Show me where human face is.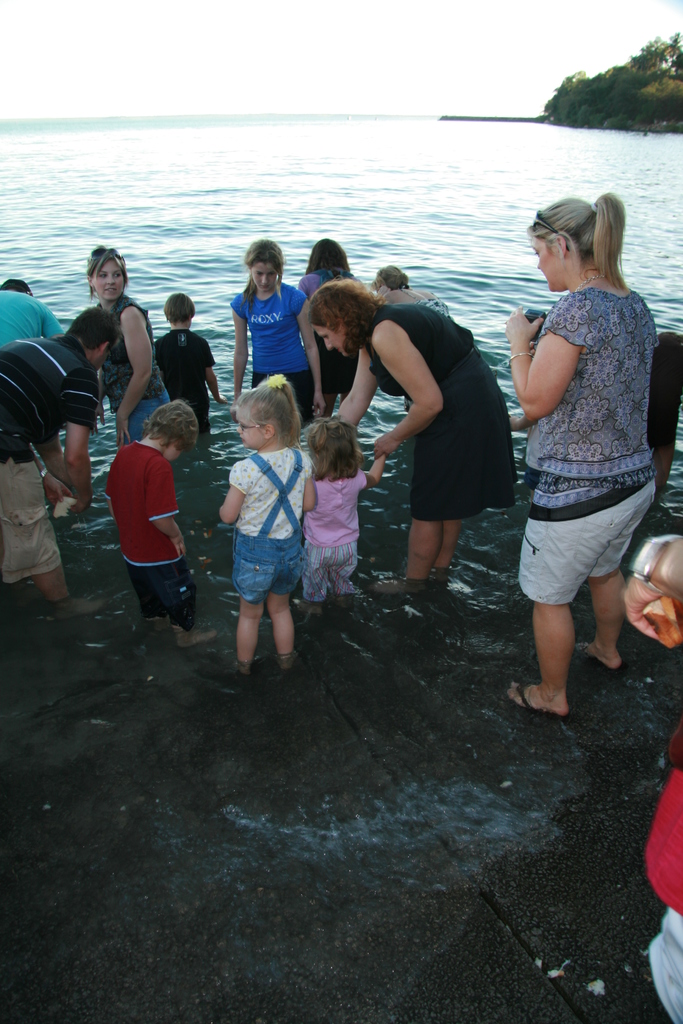
human face is at (315,325,347,355).
